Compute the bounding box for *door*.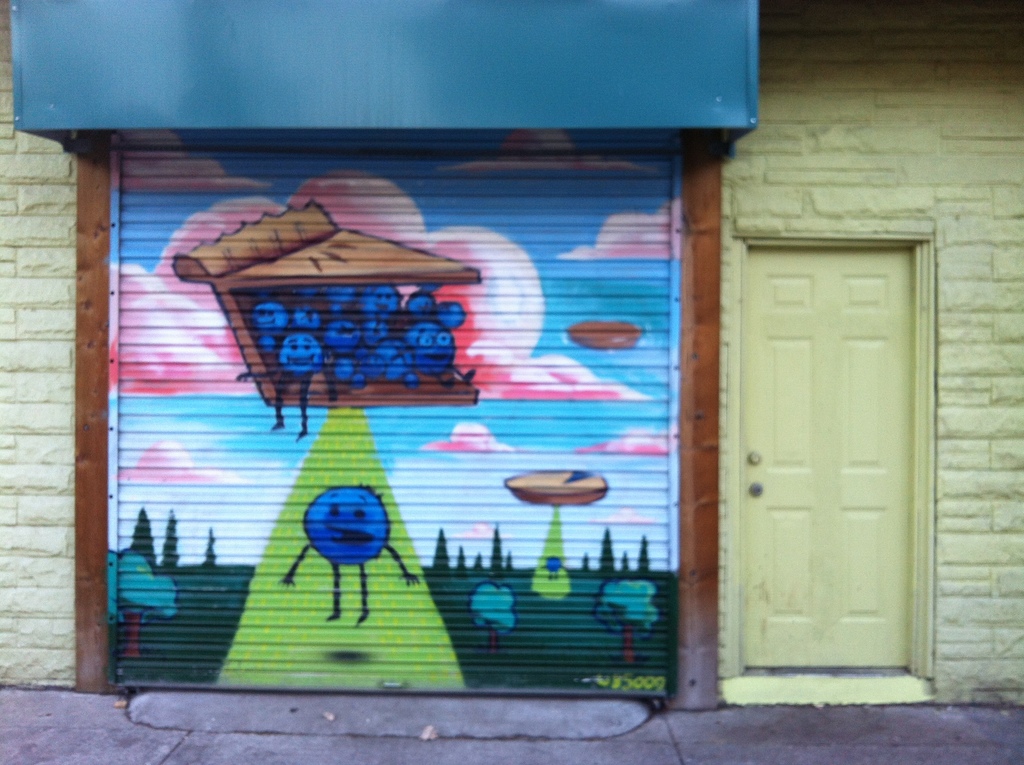
bbox=[744, 245, 911, 664].
